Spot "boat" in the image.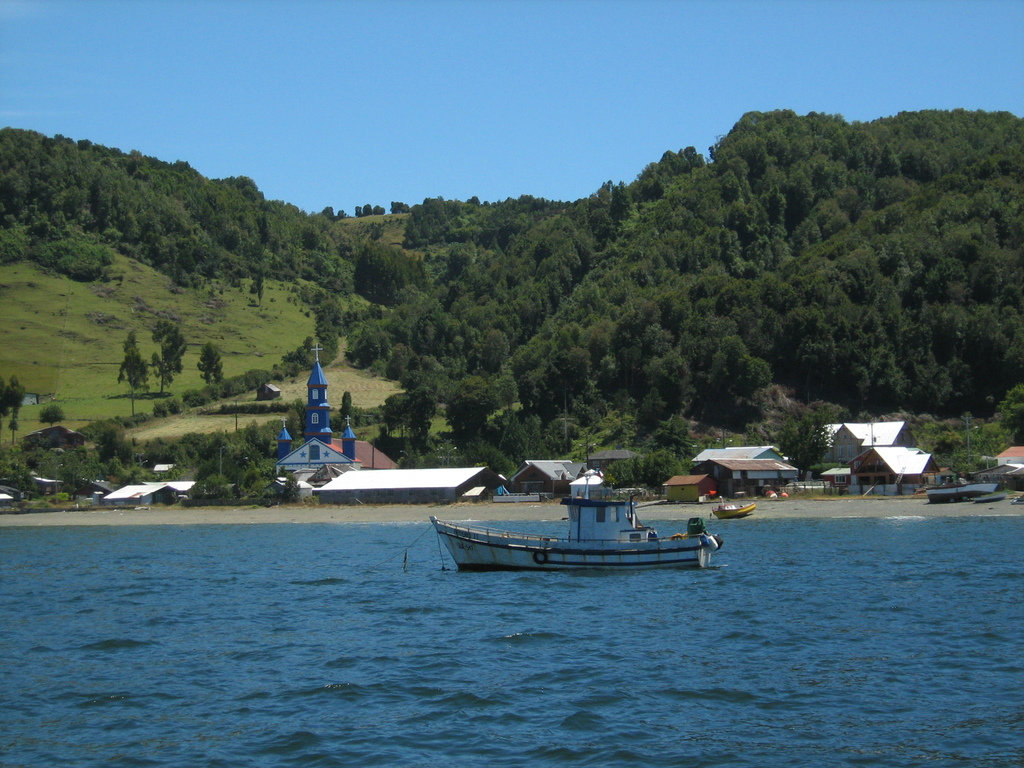
"boat" found at 711,497,759,521.
